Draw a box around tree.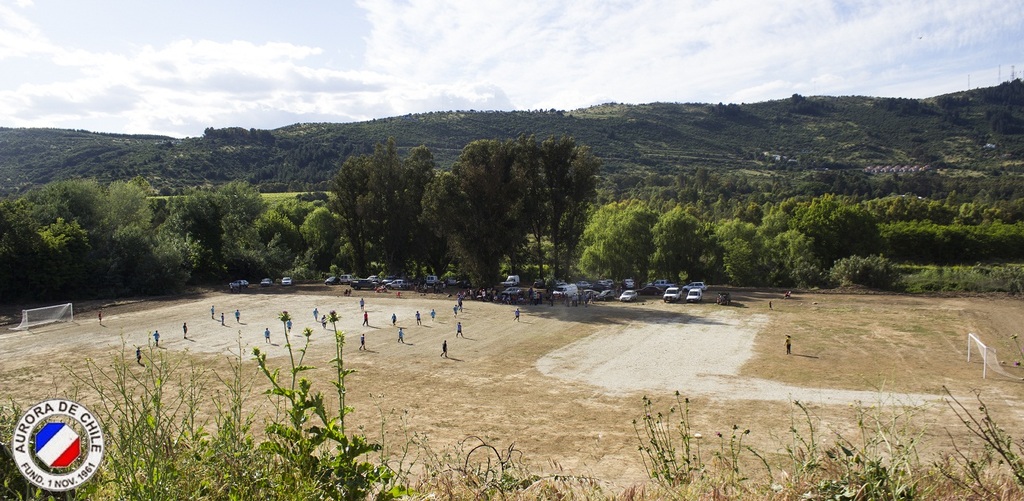
[570, 191, 661, 290].
